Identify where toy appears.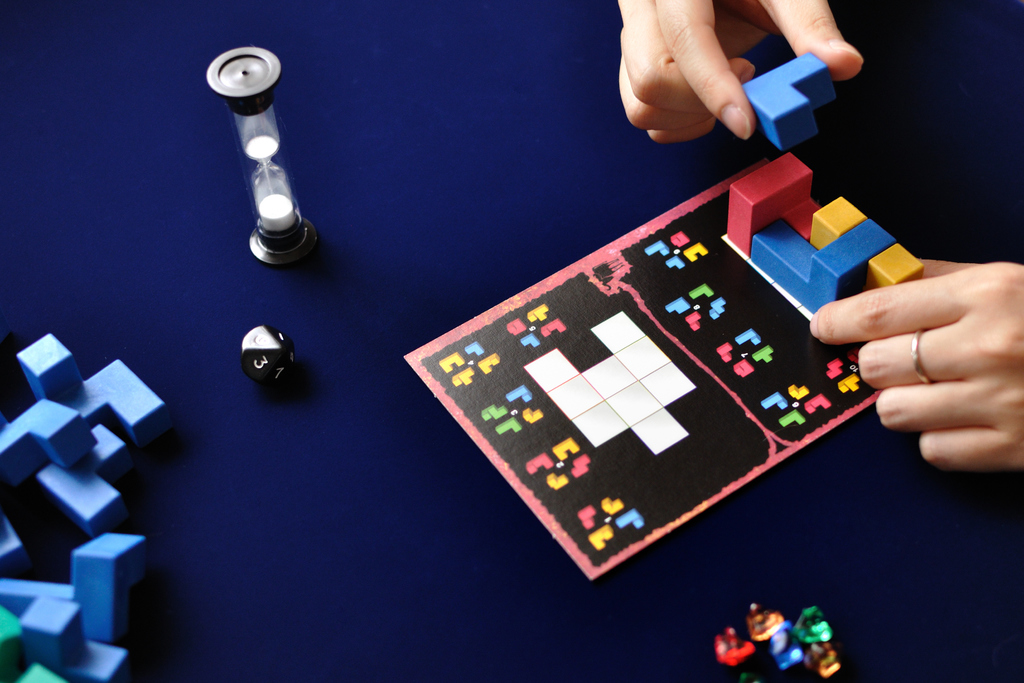
Appears at box=[741, 51, 828, 148].
